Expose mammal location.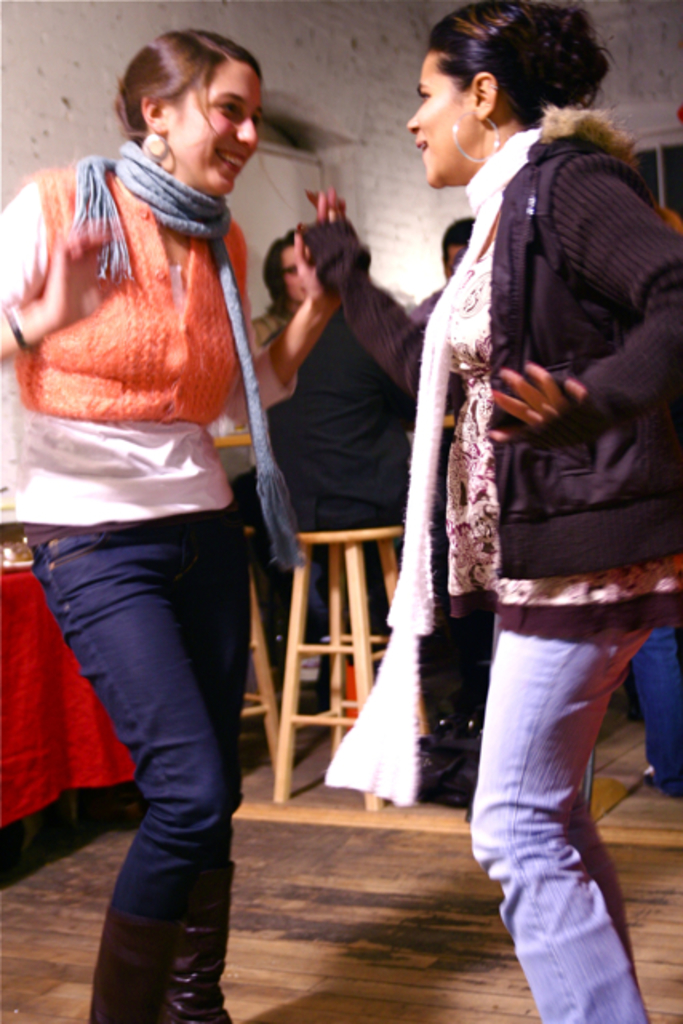
Exposed at locate(406, 214, 478, 320).
